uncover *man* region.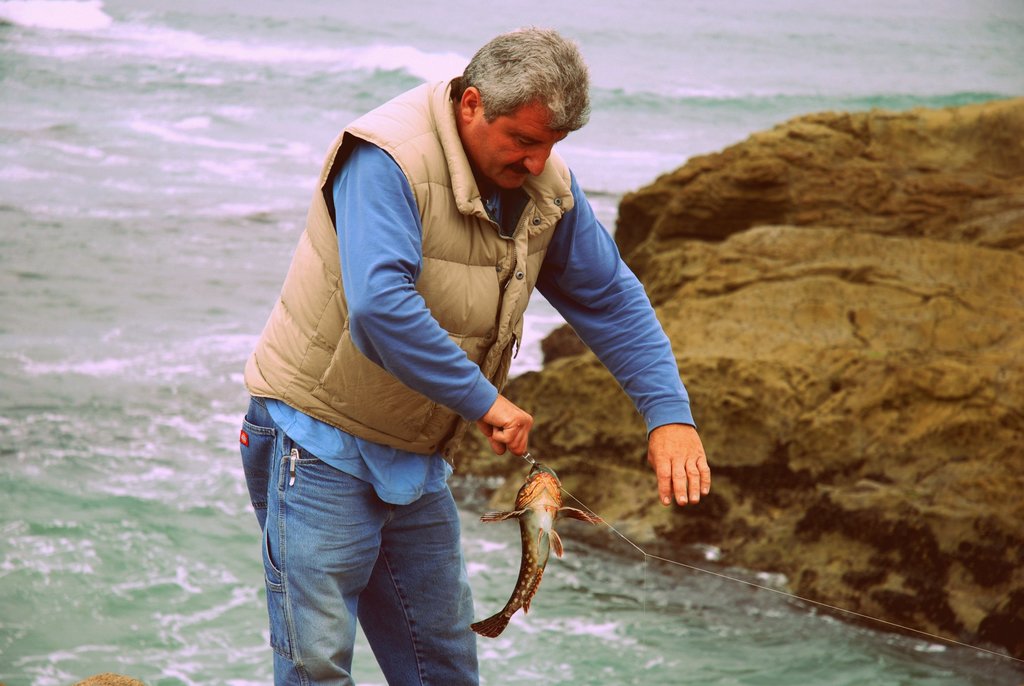
Uncovered: pyautogui.locateOnScreen(248, 21, 665, 654).
